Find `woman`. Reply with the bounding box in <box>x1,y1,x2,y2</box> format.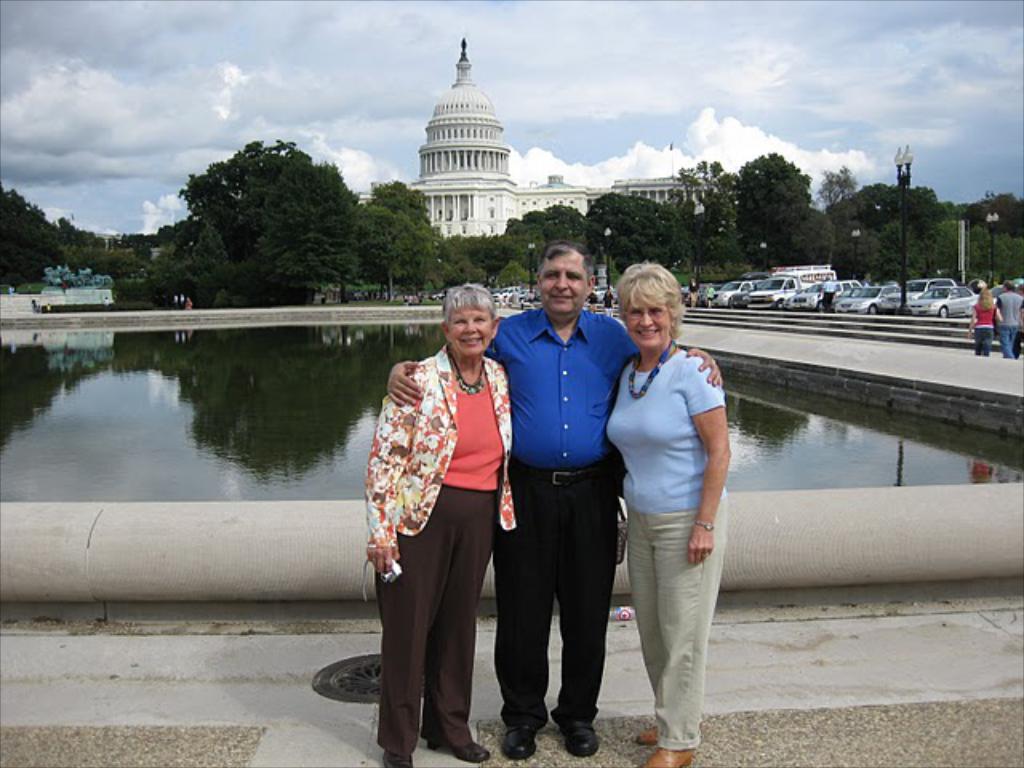
<box>970,286,1003,358</box>.
